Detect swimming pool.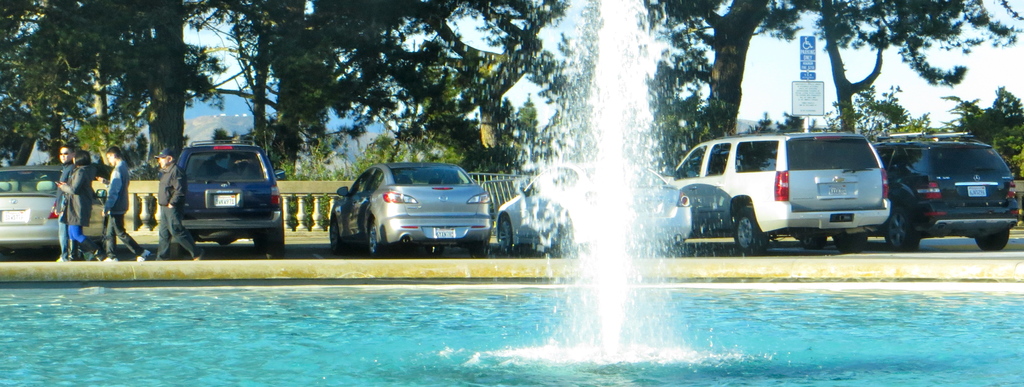
Detected at {"left": 0, "top": 275, "right": 1023, "bottom": 386}.
